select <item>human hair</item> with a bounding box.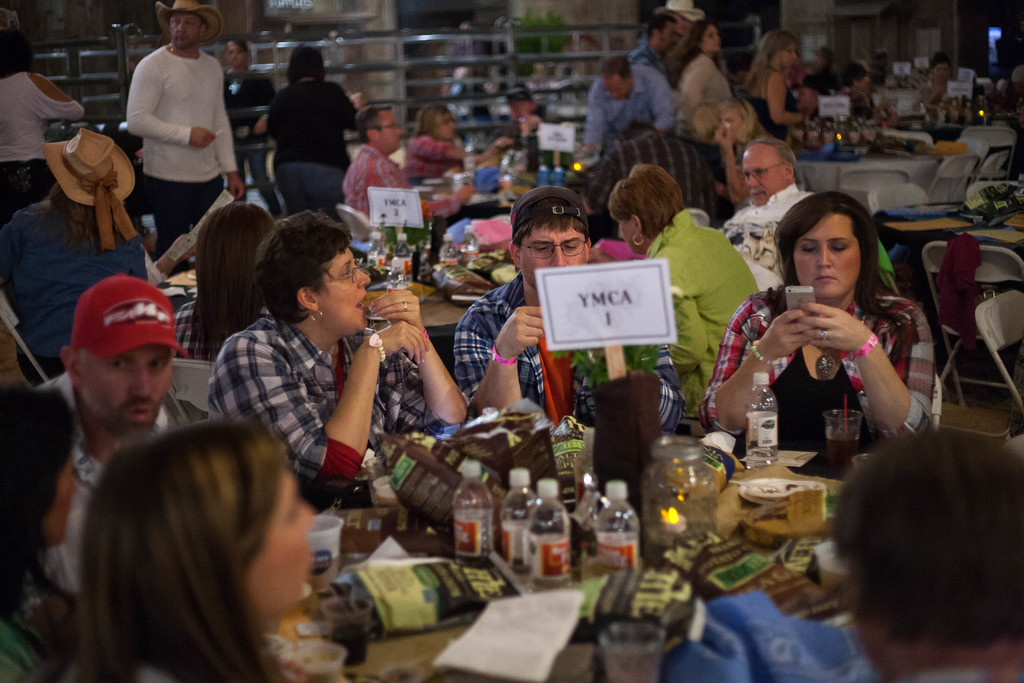
[770,188,909,334].
